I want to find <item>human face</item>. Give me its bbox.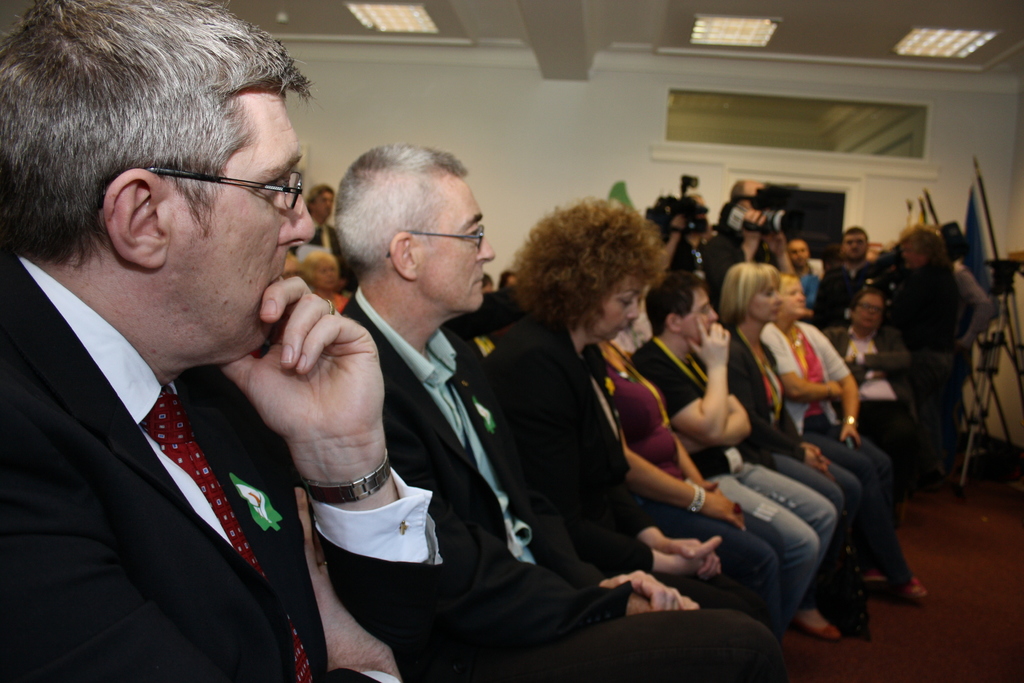
bbox=(748, 286, 783, 320).
